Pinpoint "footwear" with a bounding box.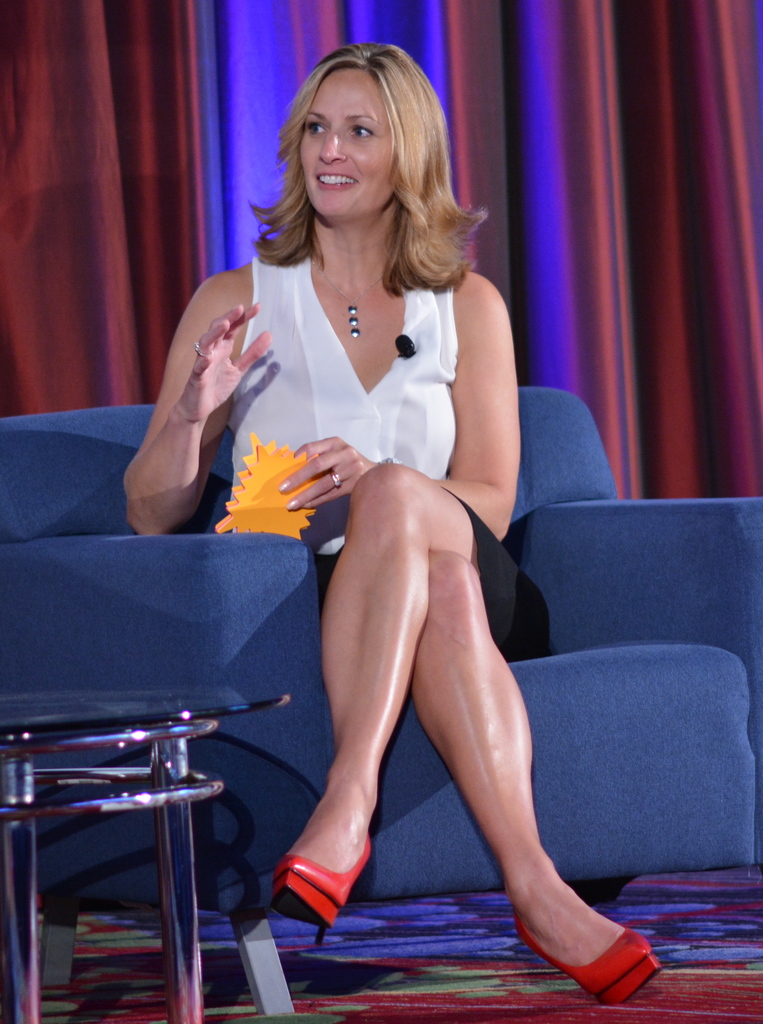
515:878:664:1000.
